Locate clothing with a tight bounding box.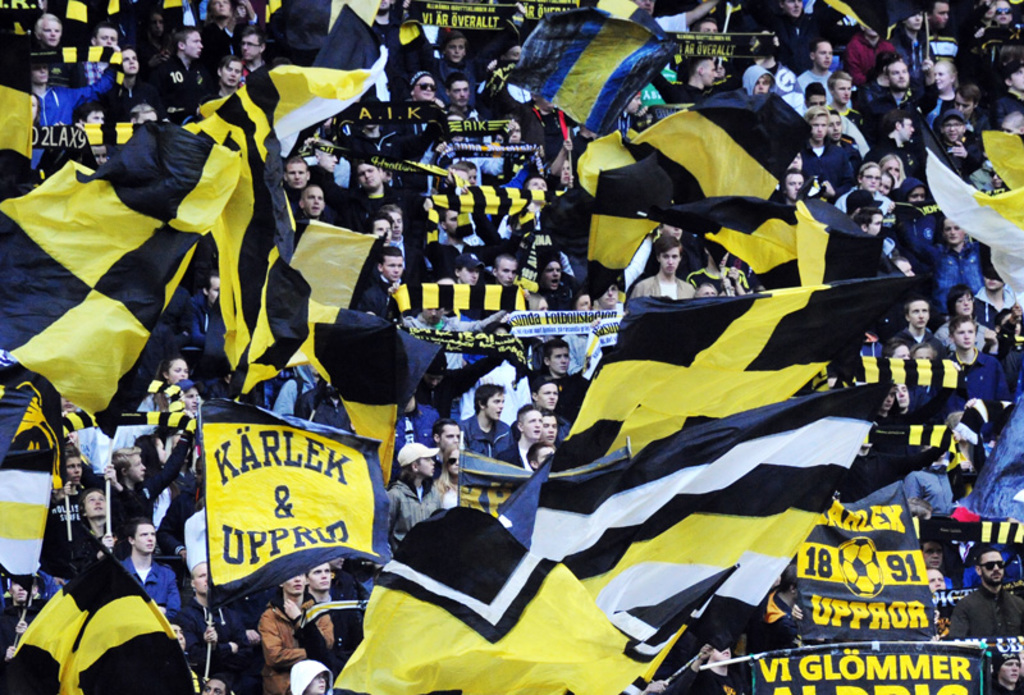
{"left": 837, "top": 24, "right": 901, "bottom": 95}.
